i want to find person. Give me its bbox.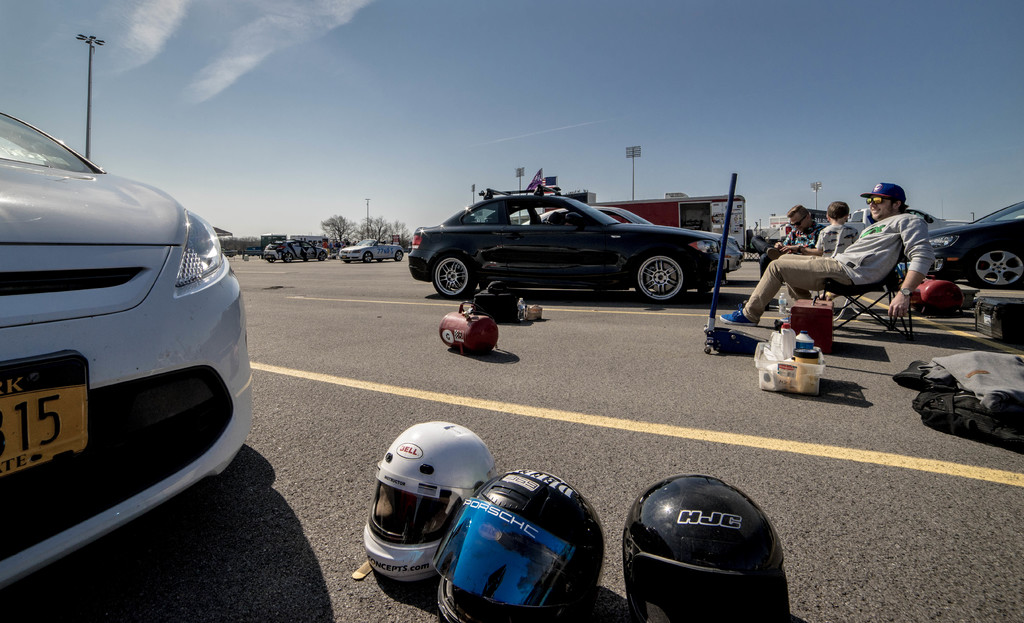
{"left": 748, "top": 202, "right": 826, "bottom": 281}.
